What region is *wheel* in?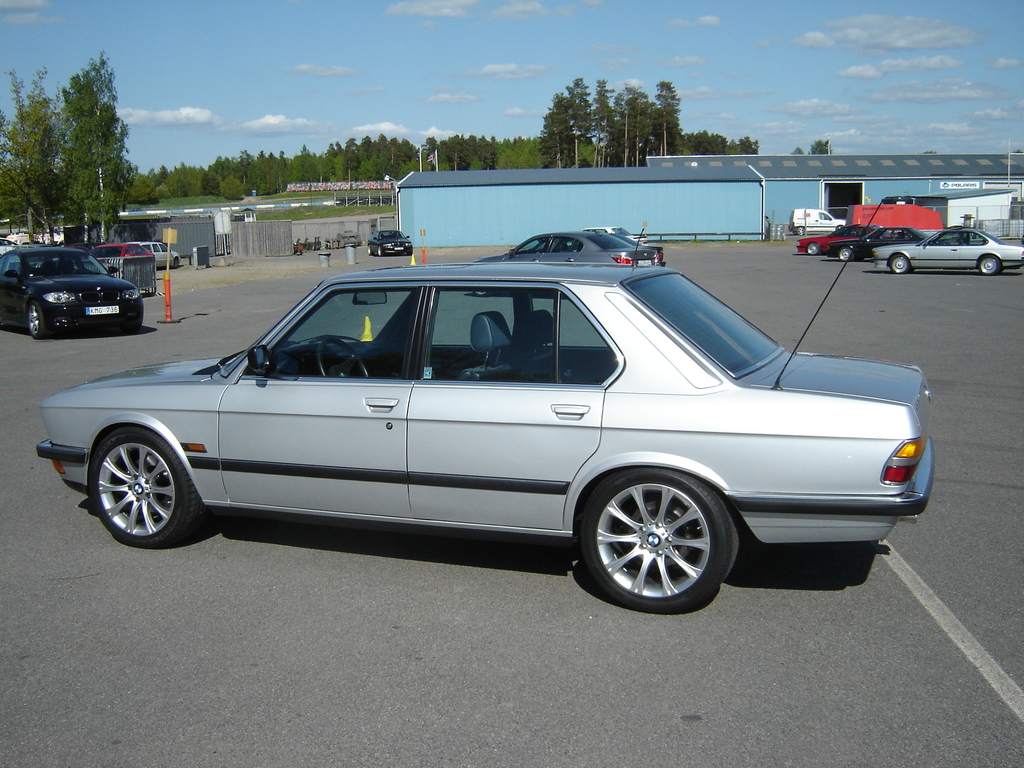
bbox=(838, 248, 851, 261).
